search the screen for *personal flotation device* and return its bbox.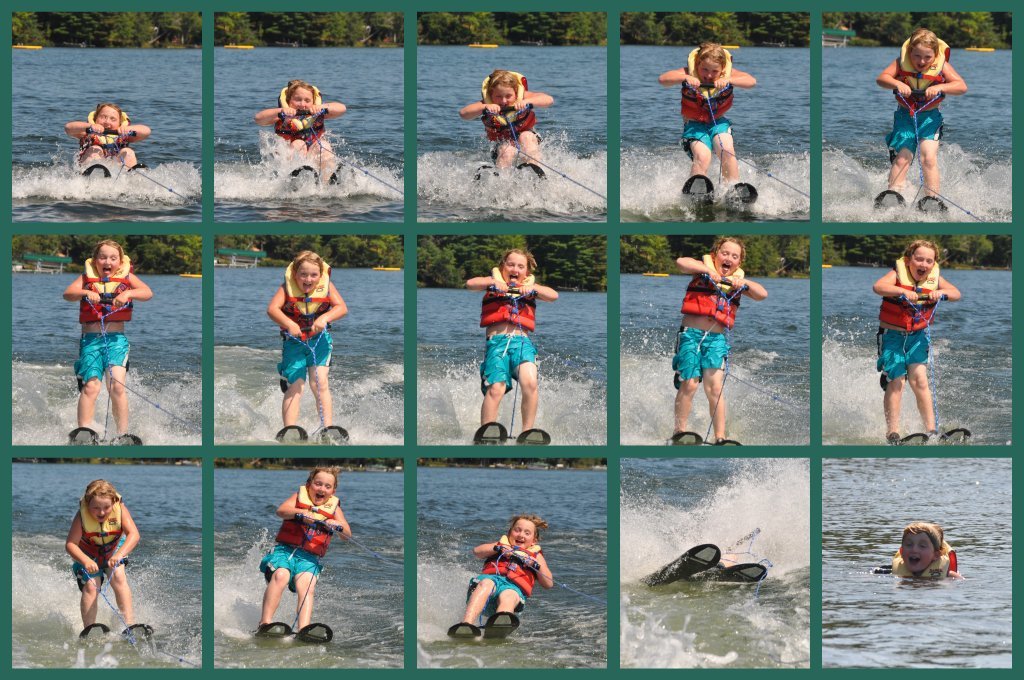
Found: (x1=266, y1=89, x2=328, y2=141).
